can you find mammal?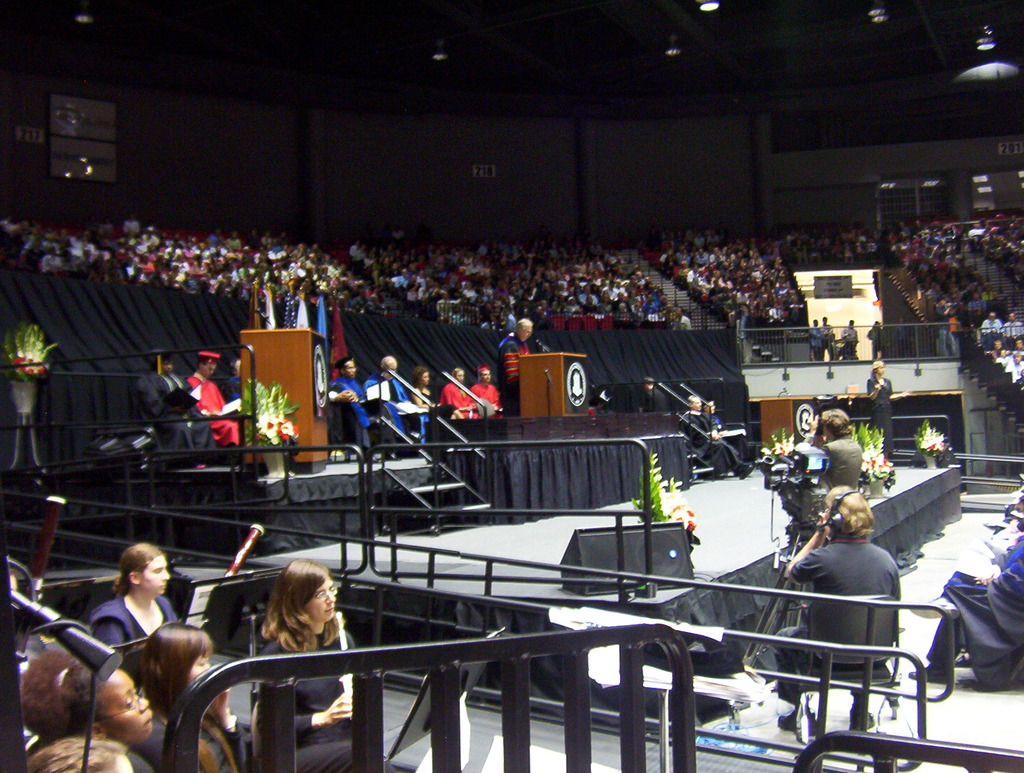
Yes, bounding box: locate(376, 350, 429, 432).
